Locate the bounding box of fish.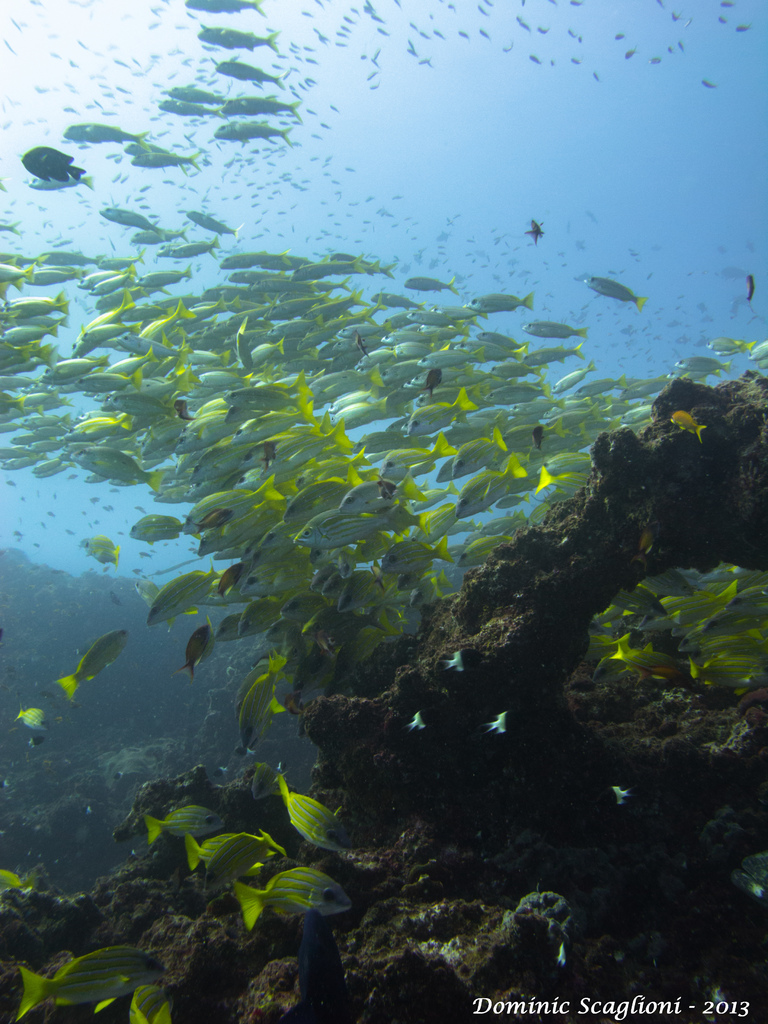
Bounding box: bbox=(205, 120, 291, 142).
